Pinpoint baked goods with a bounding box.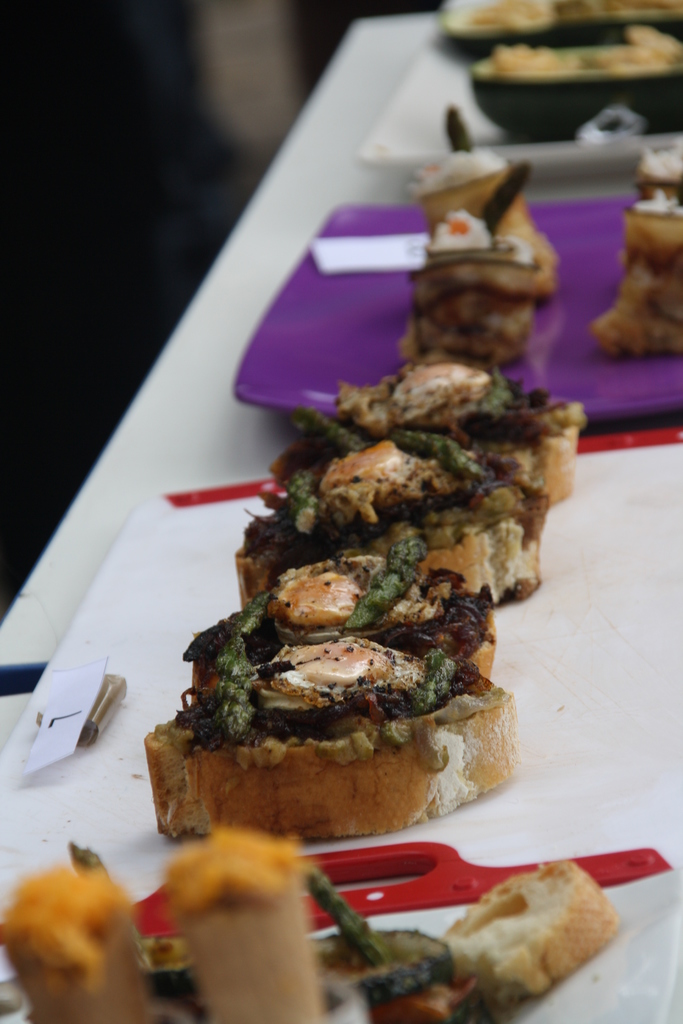
(473, 0, 671, 26).
